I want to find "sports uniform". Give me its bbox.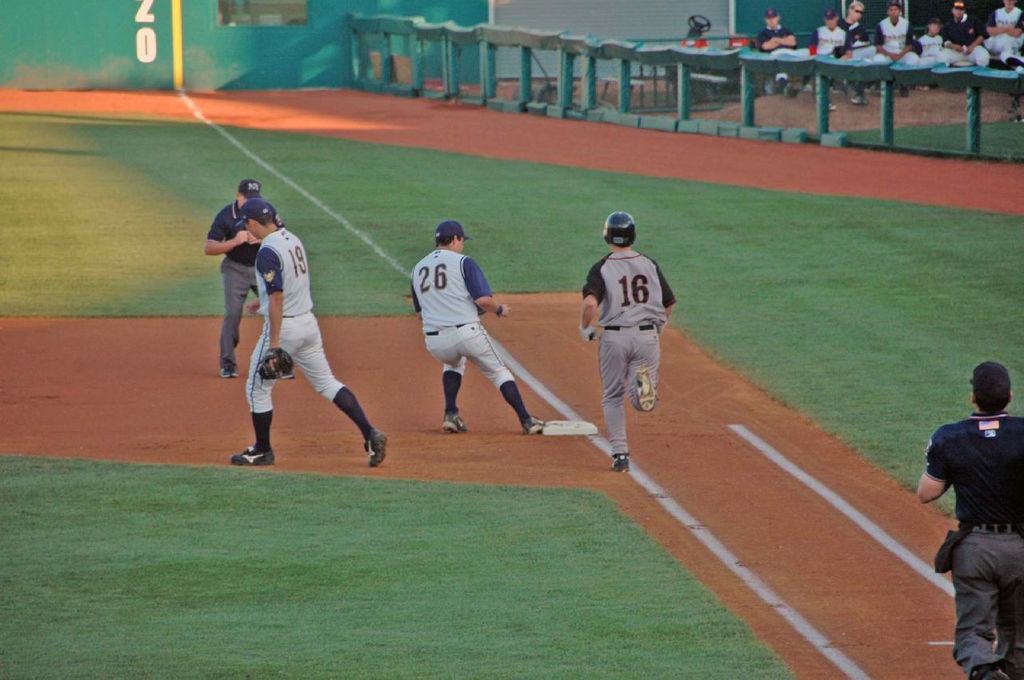
select_region(944, 0, 999, 62).
